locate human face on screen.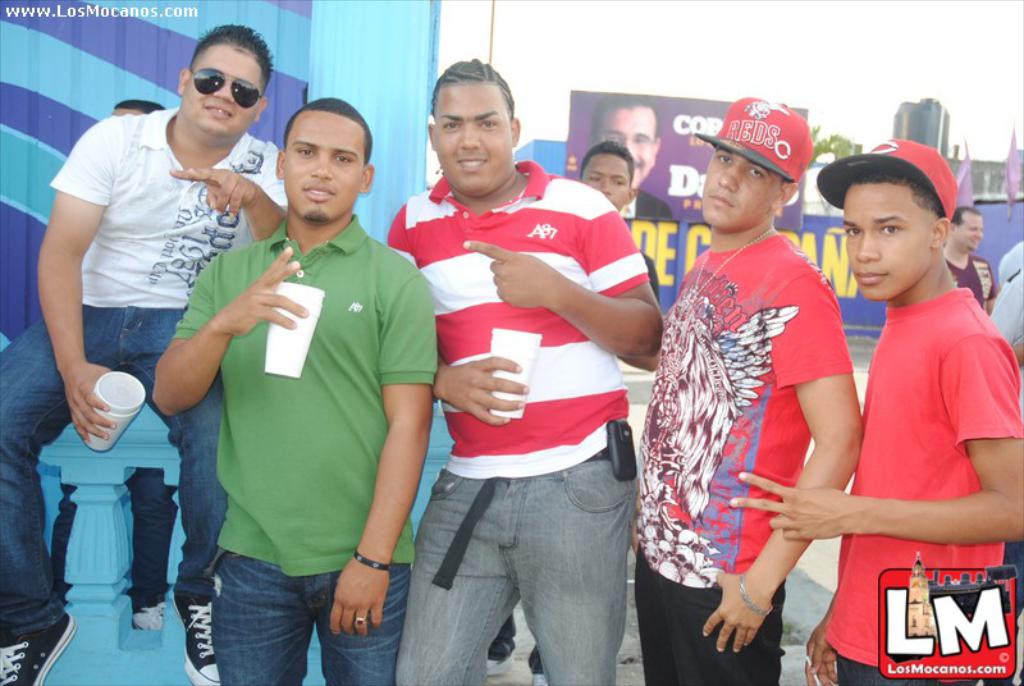
On screen at (x1=178, y1=42, x2=261, y2=145).
